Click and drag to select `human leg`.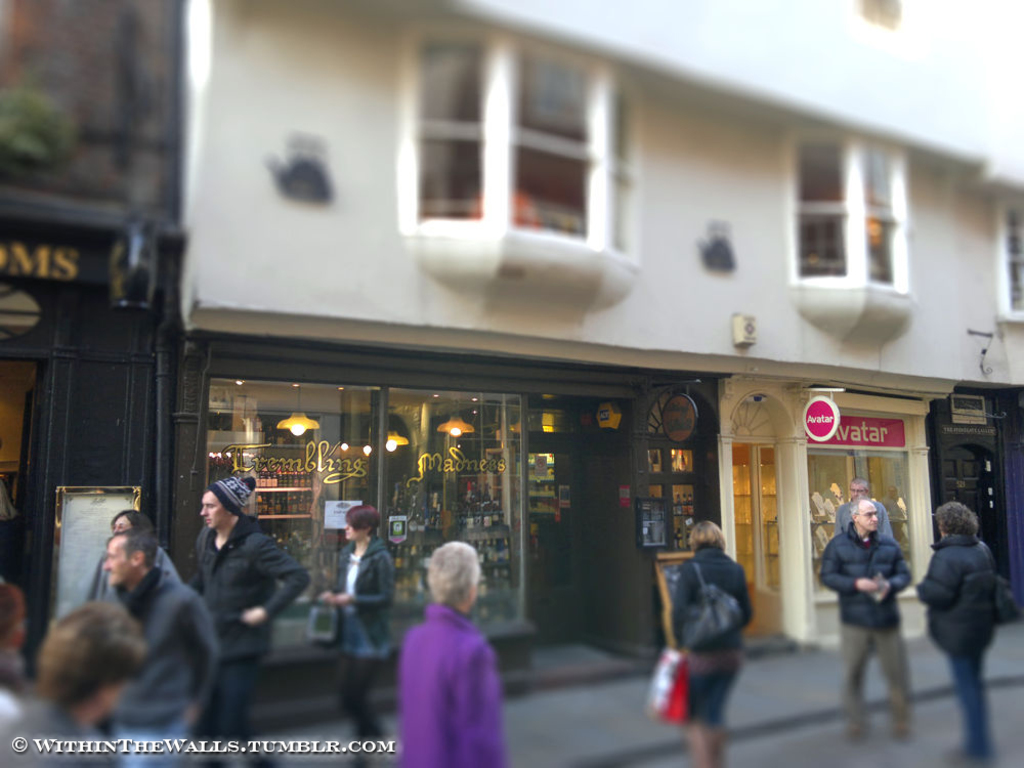
Selection: 349/627/394/767.
